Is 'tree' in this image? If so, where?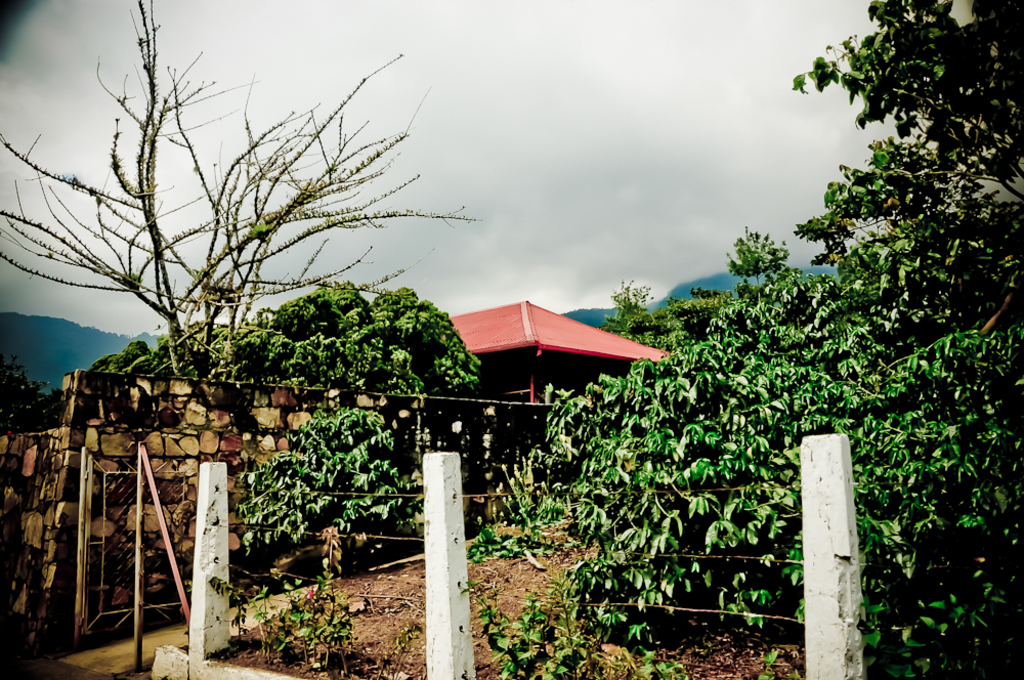
Yes, at [x1=0, y1=355, x2=76, y2=435].
